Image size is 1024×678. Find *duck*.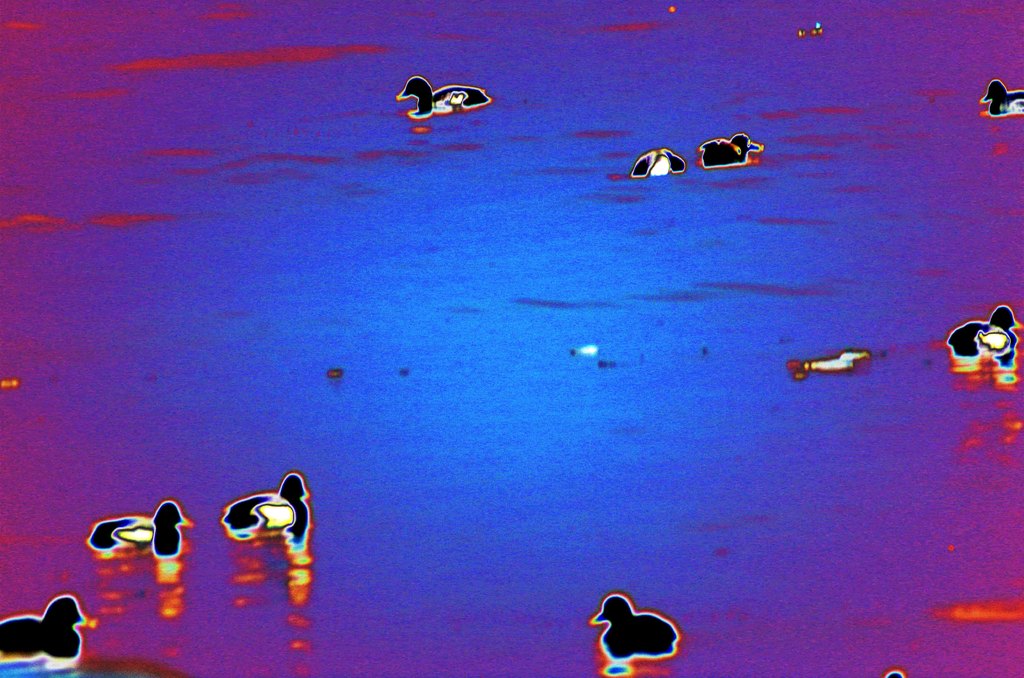
rect(571, 591, 685, 667).
